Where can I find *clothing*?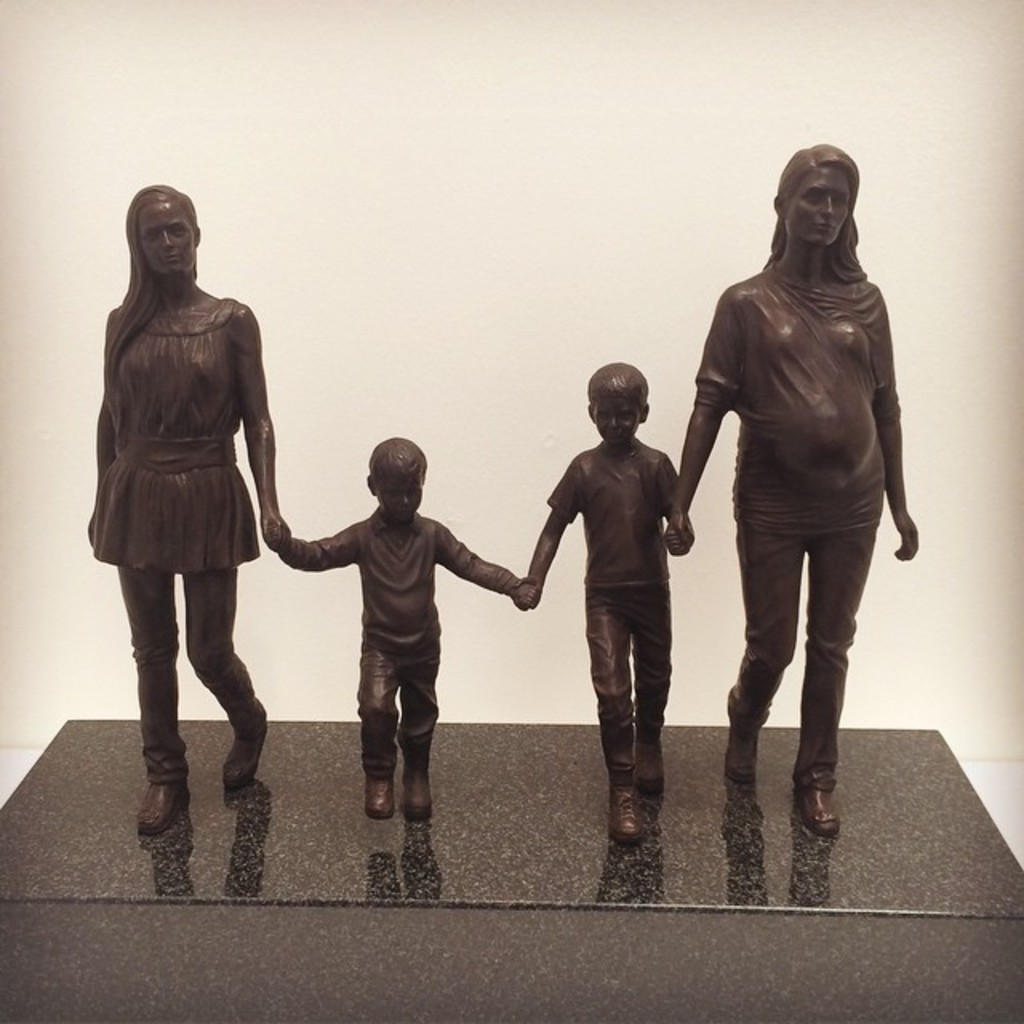
You can find it at <region>280, 512, 514, 776</region>.
